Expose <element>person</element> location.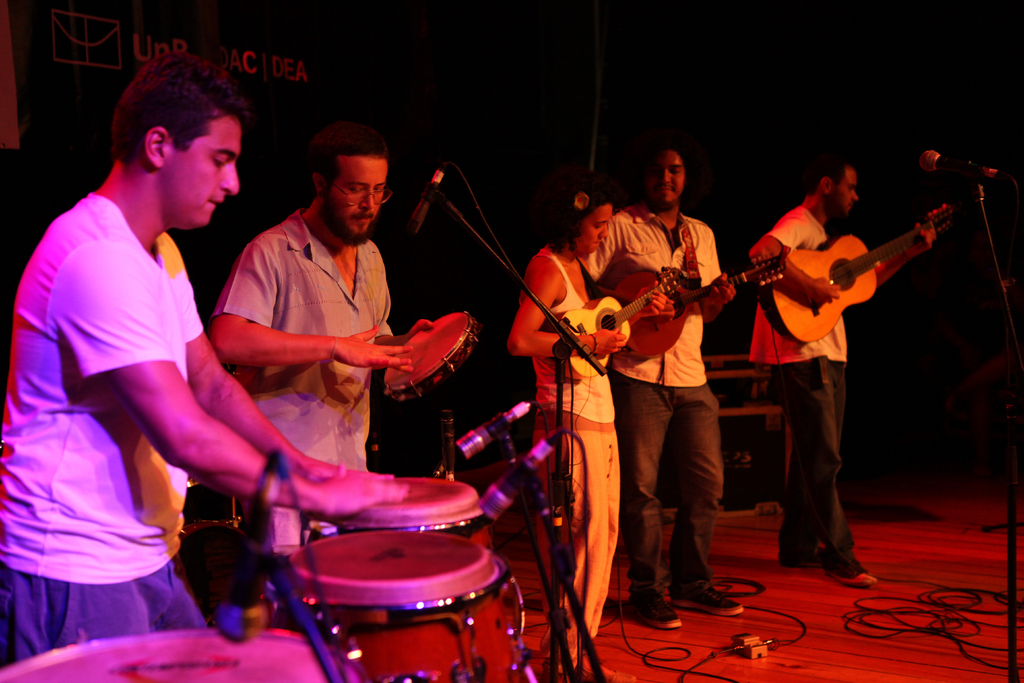
Exposed at [0, 54, 406, 658].
